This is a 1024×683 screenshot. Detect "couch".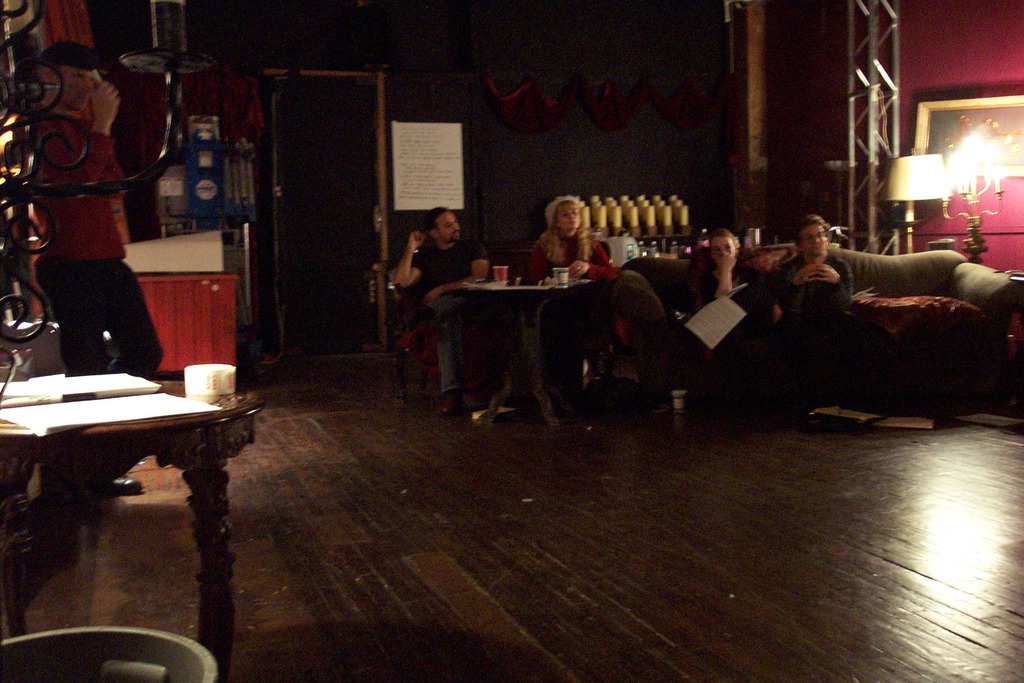
<bbox>618, 244, 1023, 415</bbox>.
